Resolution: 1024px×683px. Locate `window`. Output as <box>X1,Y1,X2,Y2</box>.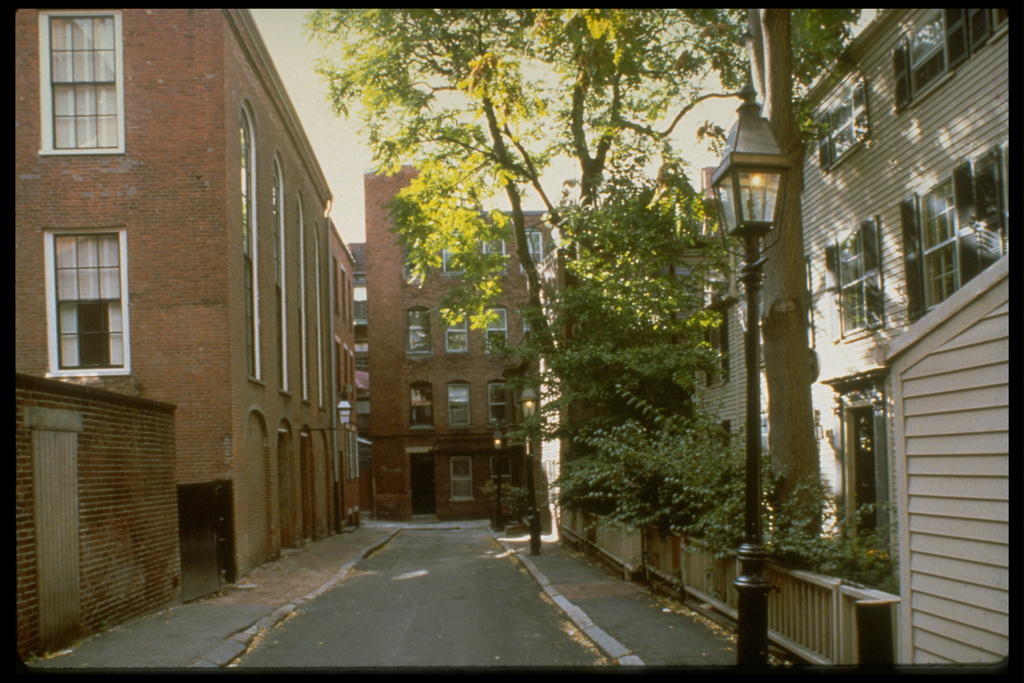
<box>483,302,508,353</box>.
